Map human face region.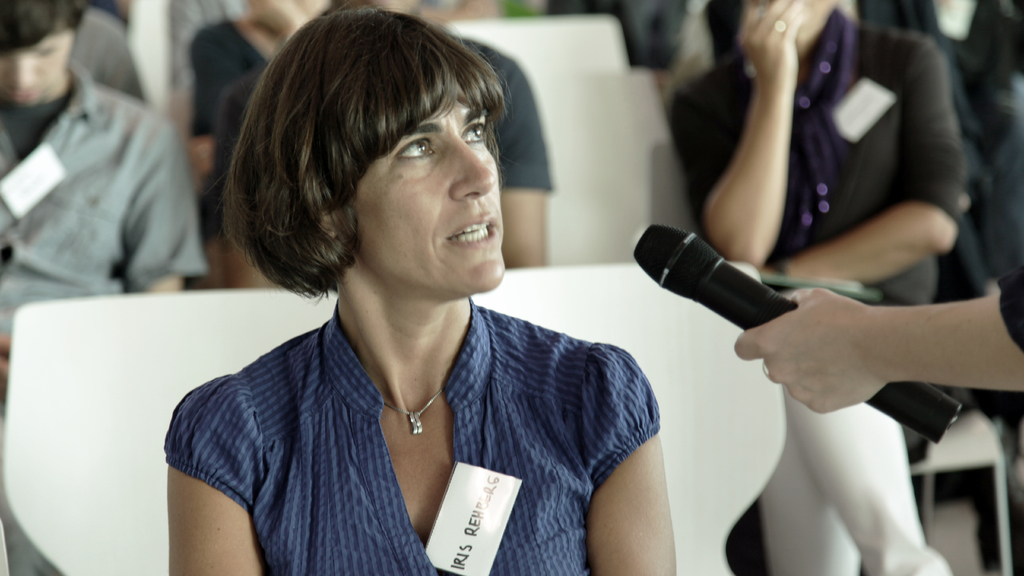
Mapped to box=[0, 26, 77, 104].
